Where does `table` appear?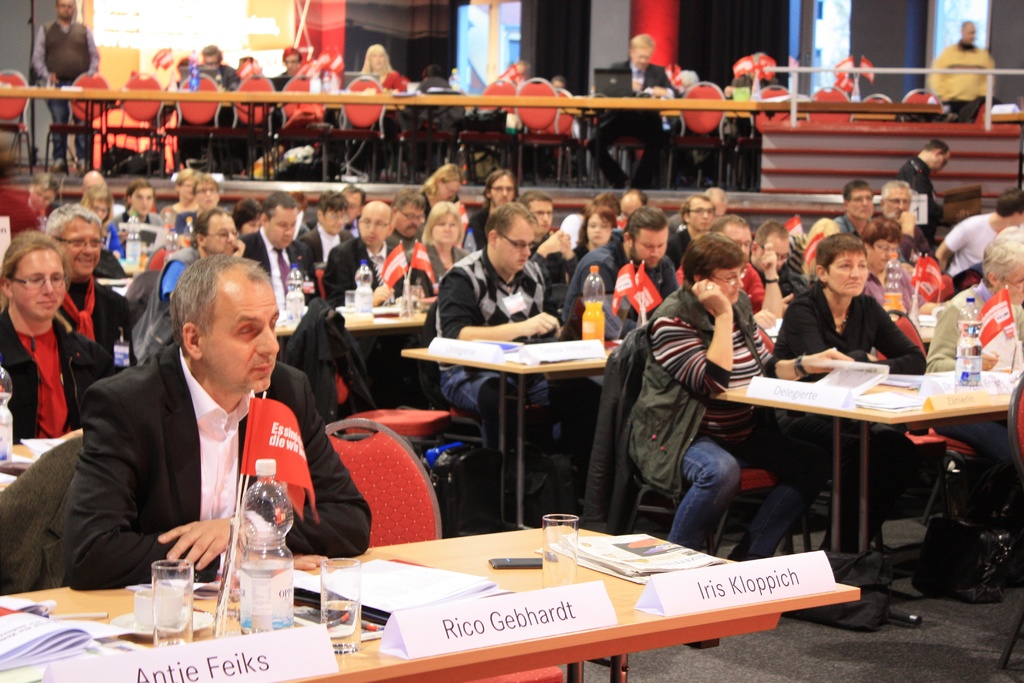
Appears at <region>0, 532, 861, 682</region>.
